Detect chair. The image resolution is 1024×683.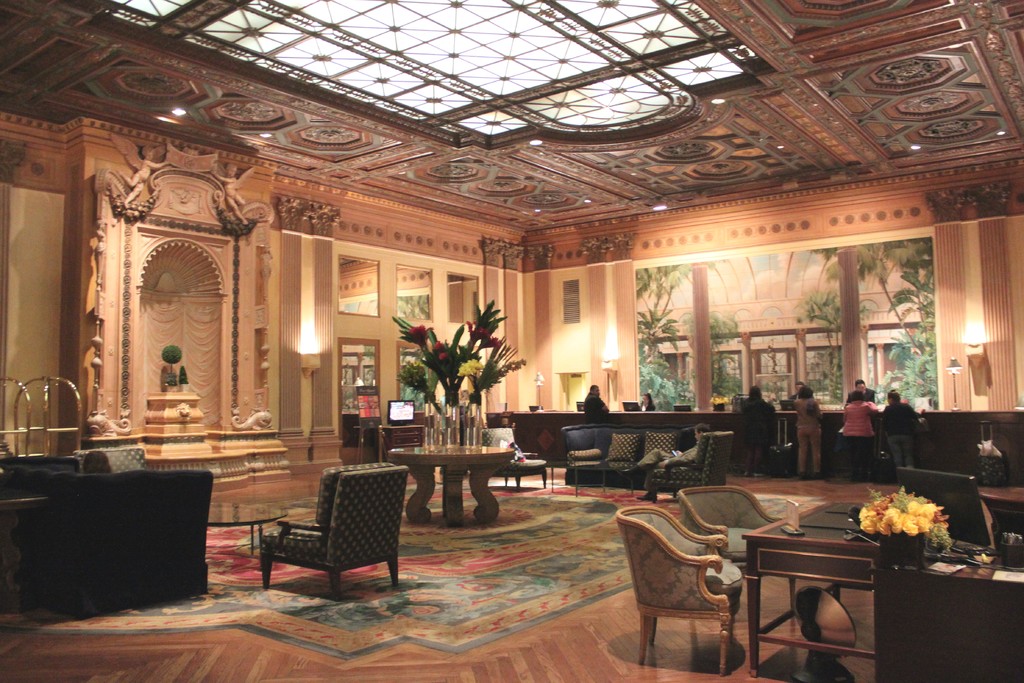
615,504,745,676.
